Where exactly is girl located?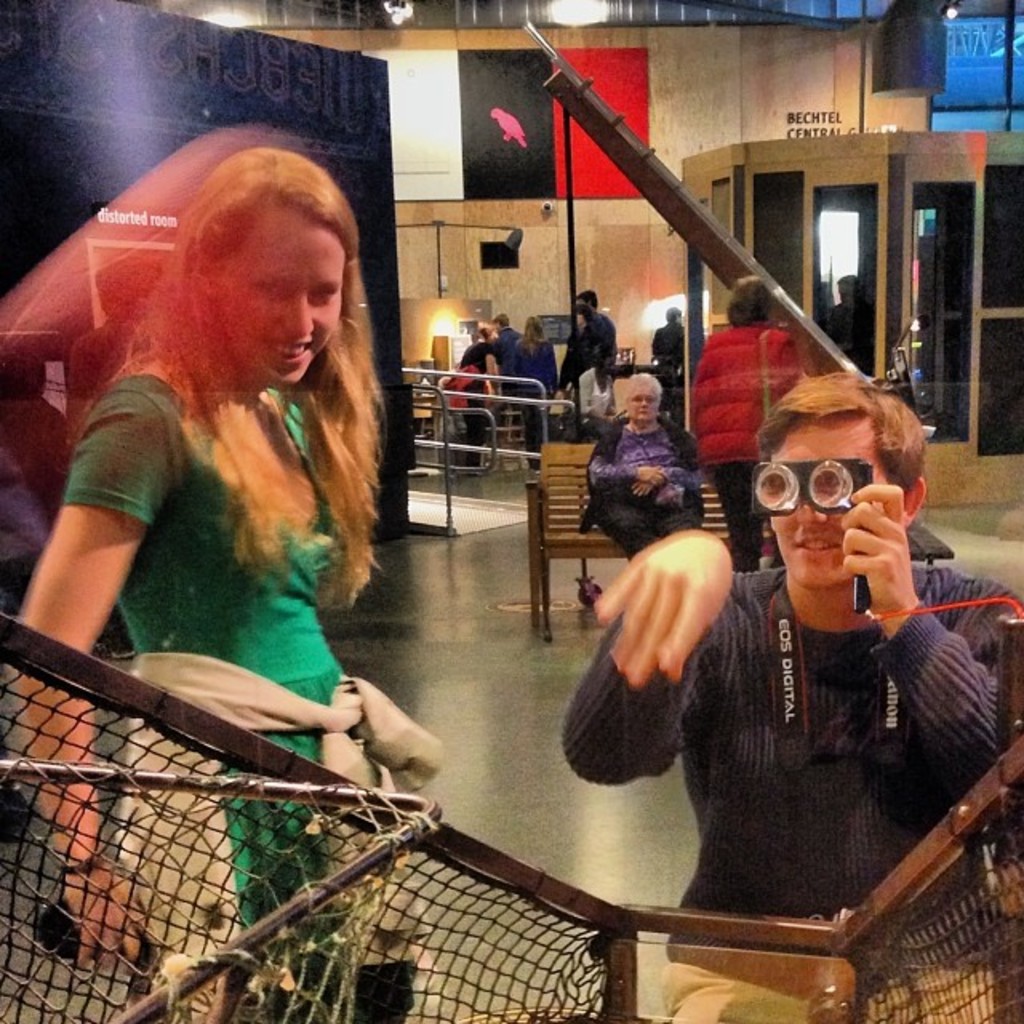
Its bounding box is 11,147,445,1019.
